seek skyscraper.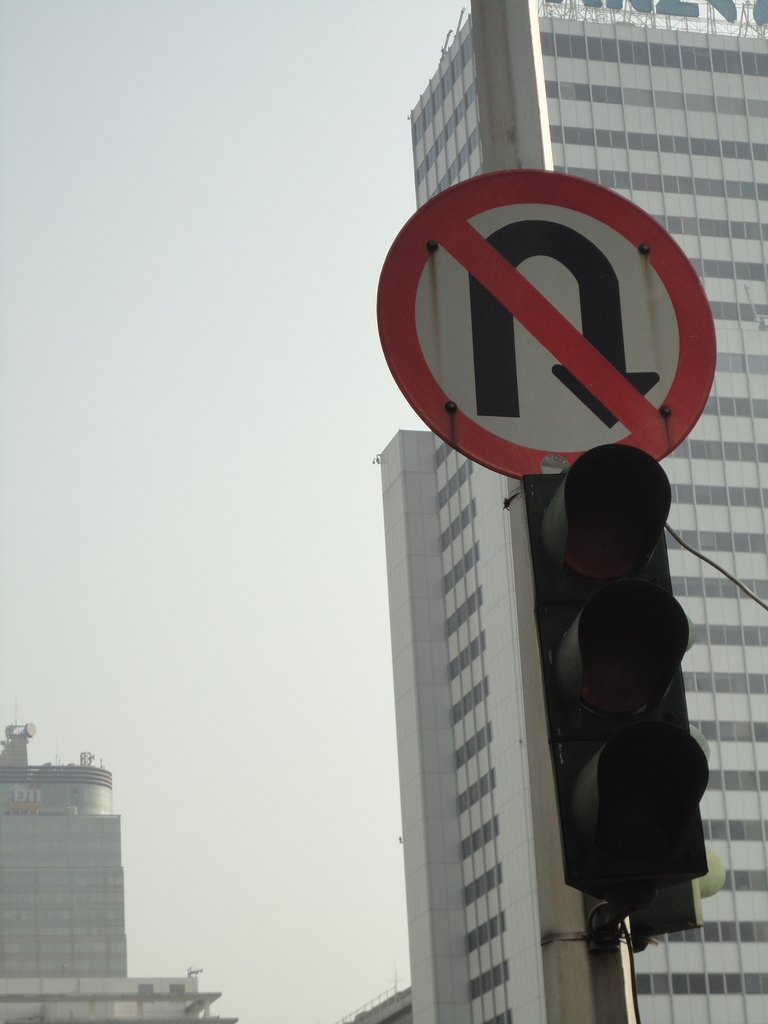
crop(18, 716, 152, 991).
